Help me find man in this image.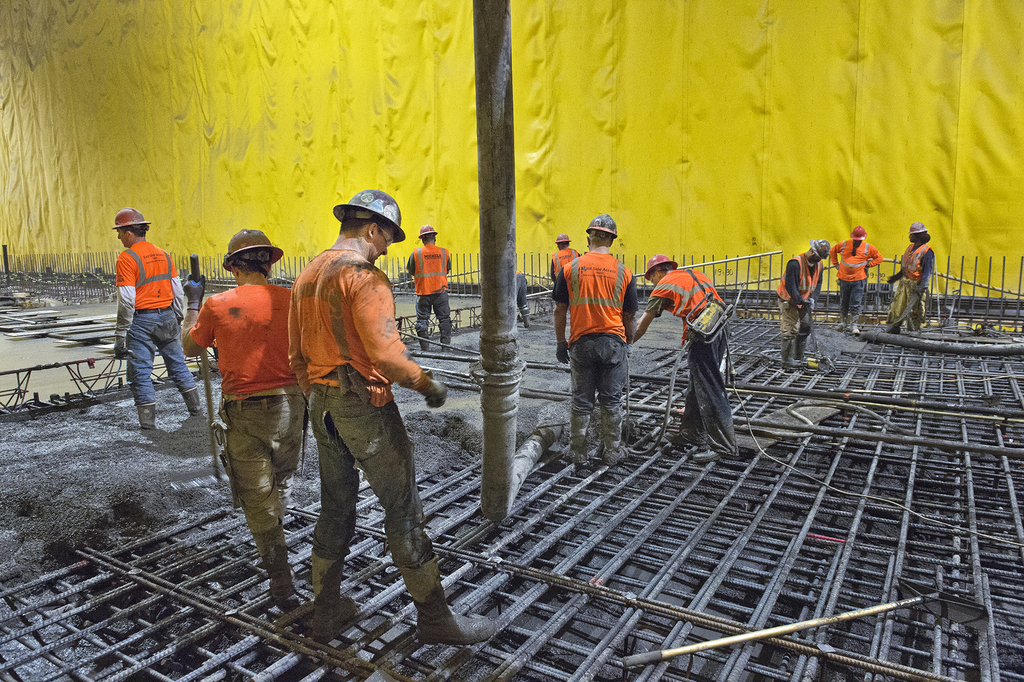
Found it: (x1=829, y1=224, x2=884, y2=340).
